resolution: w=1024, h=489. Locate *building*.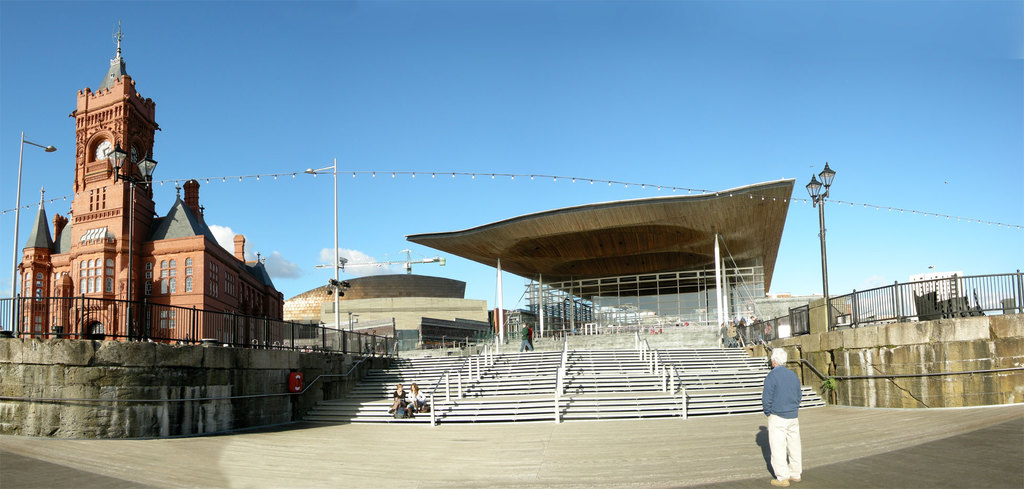
BBox(282, 272, 584, 348).
